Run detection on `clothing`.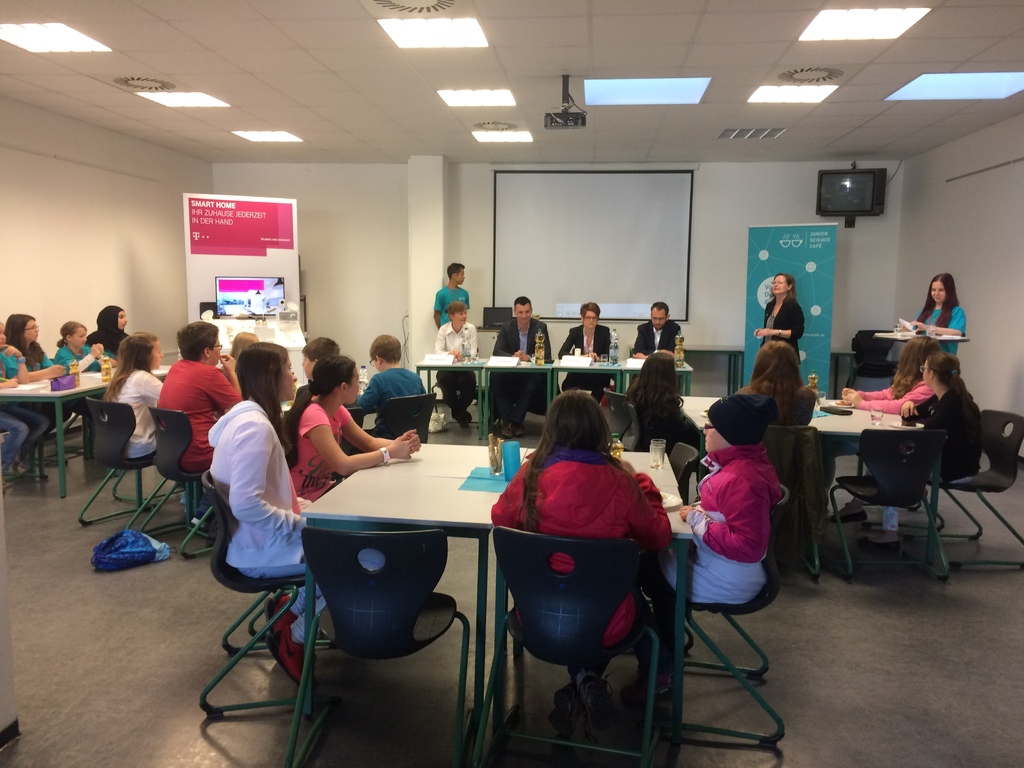
Result: l=645, t=390, r=785, b=628.
